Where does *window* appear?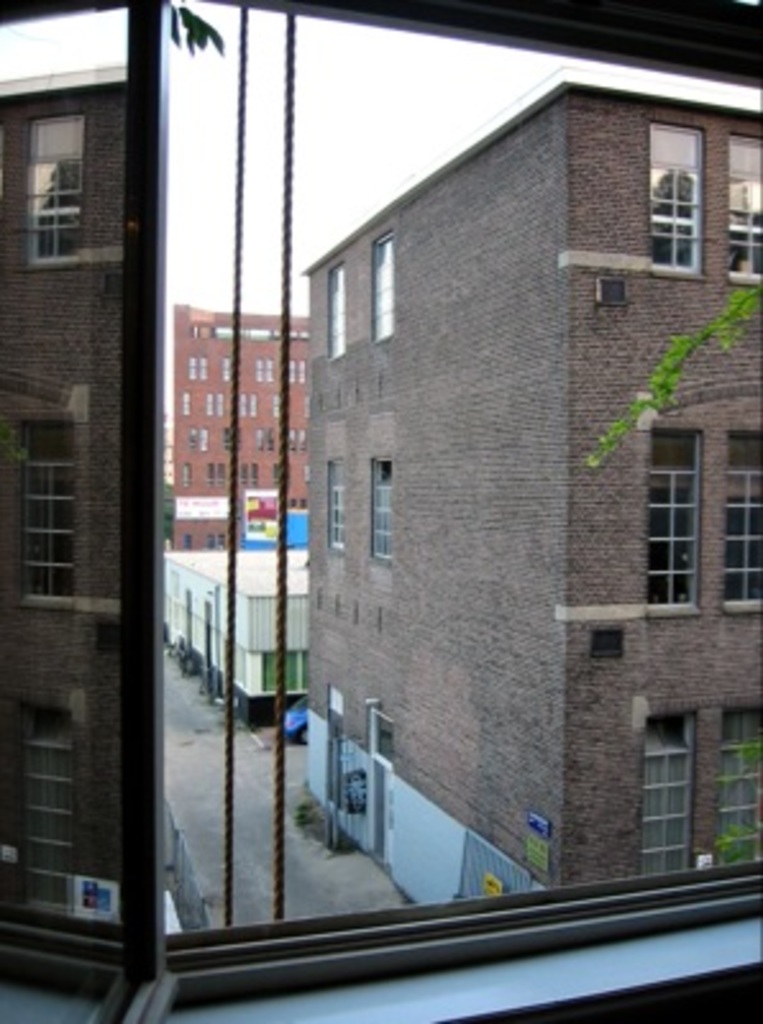
Appears at 28/120/82/269.
